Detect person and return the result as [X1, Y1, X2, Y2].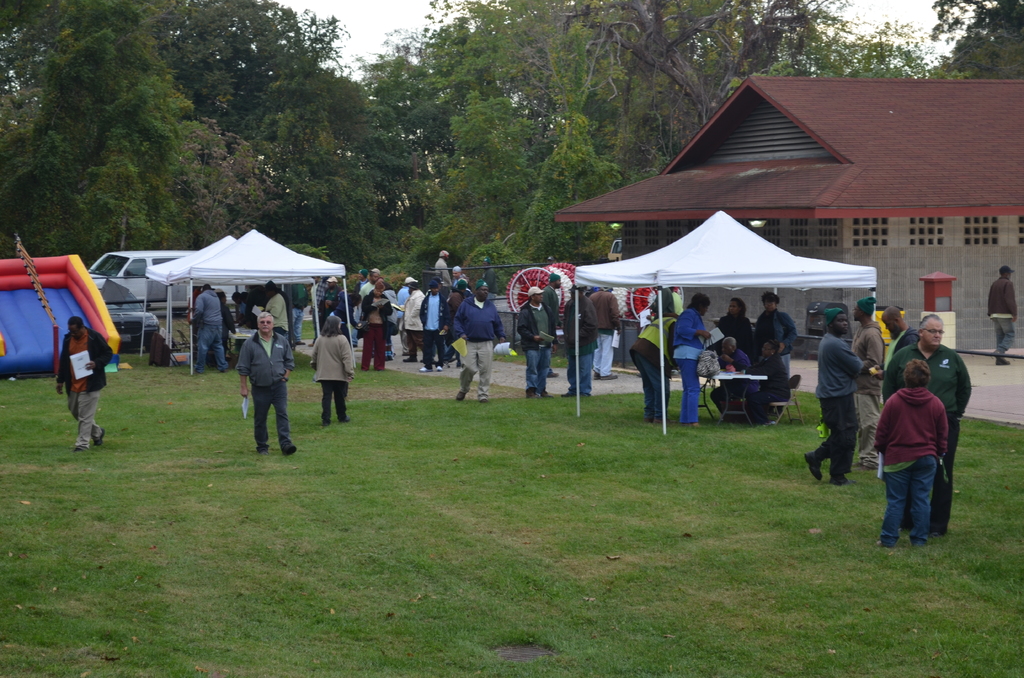
[56, 317, 113, 449].
